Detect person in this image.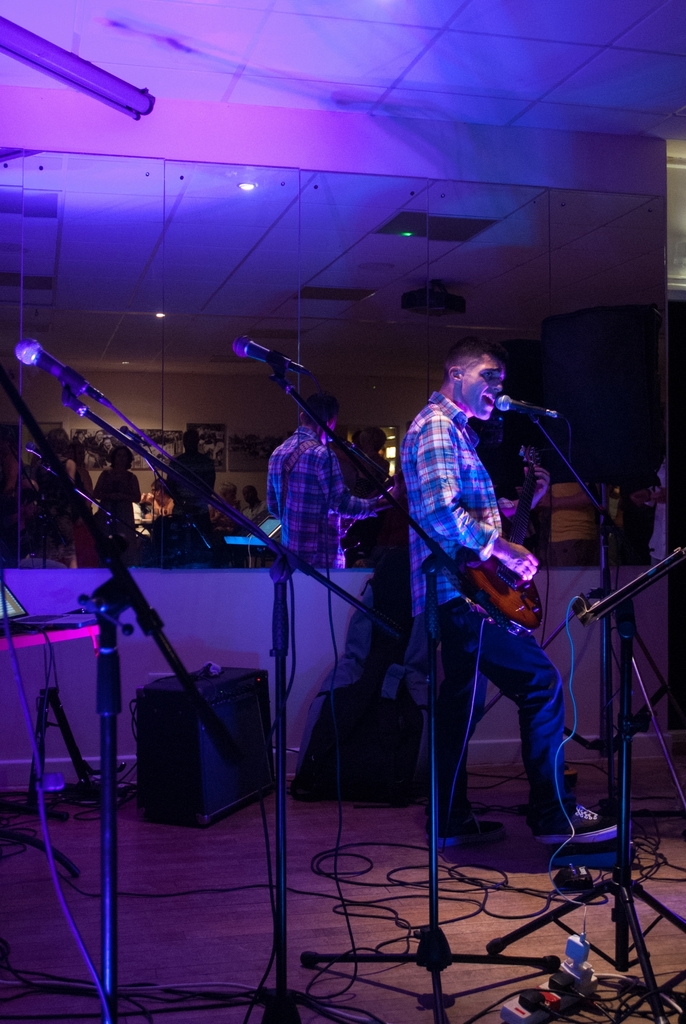
Detection: (94, 438, 141, 556).
